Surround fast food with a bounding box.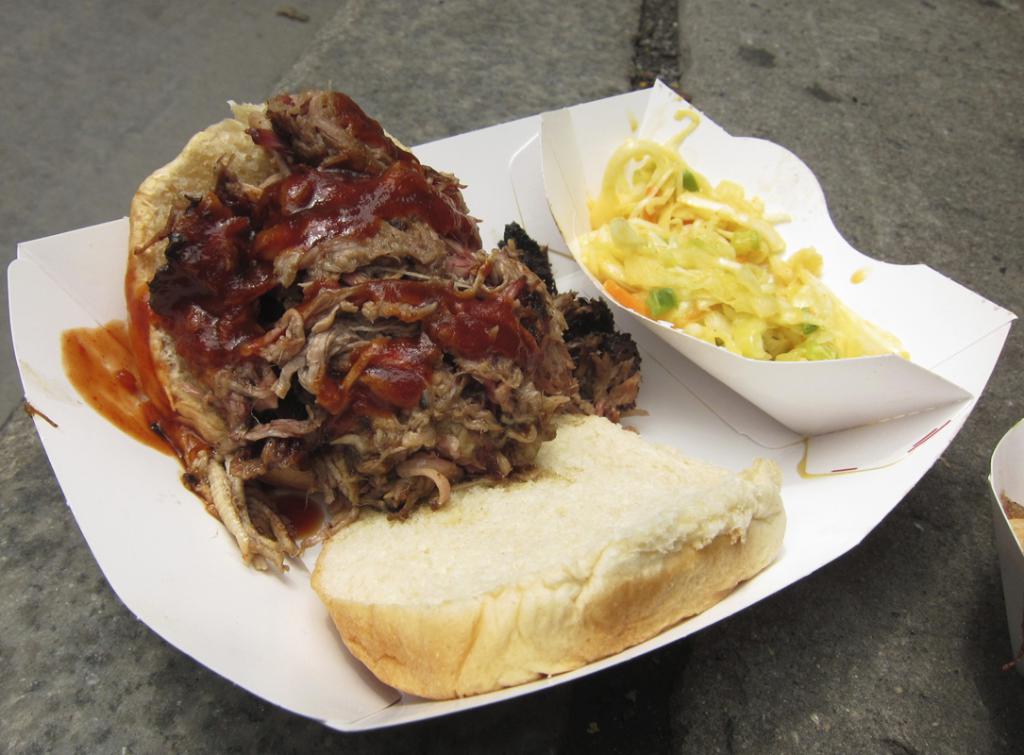
Rect(103, 88, 790, 679).
